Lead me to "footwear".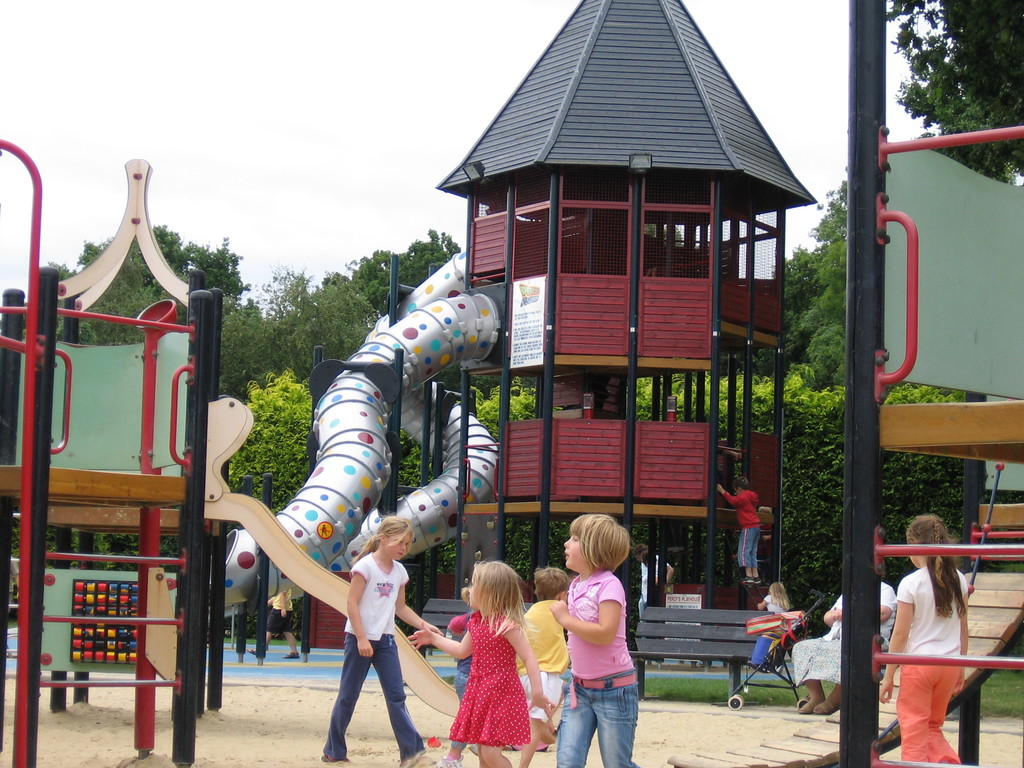
Lead to crop(436, 755, 462, 767).
